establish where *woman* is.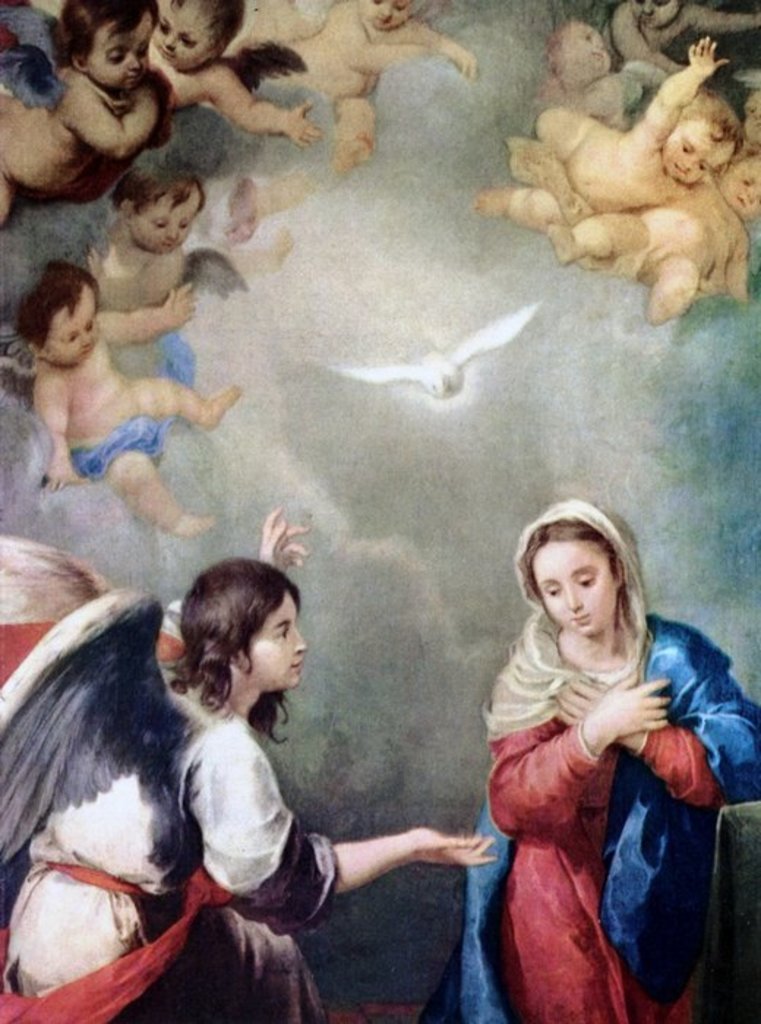
Established at rect(451, 521, 743, 1020).
